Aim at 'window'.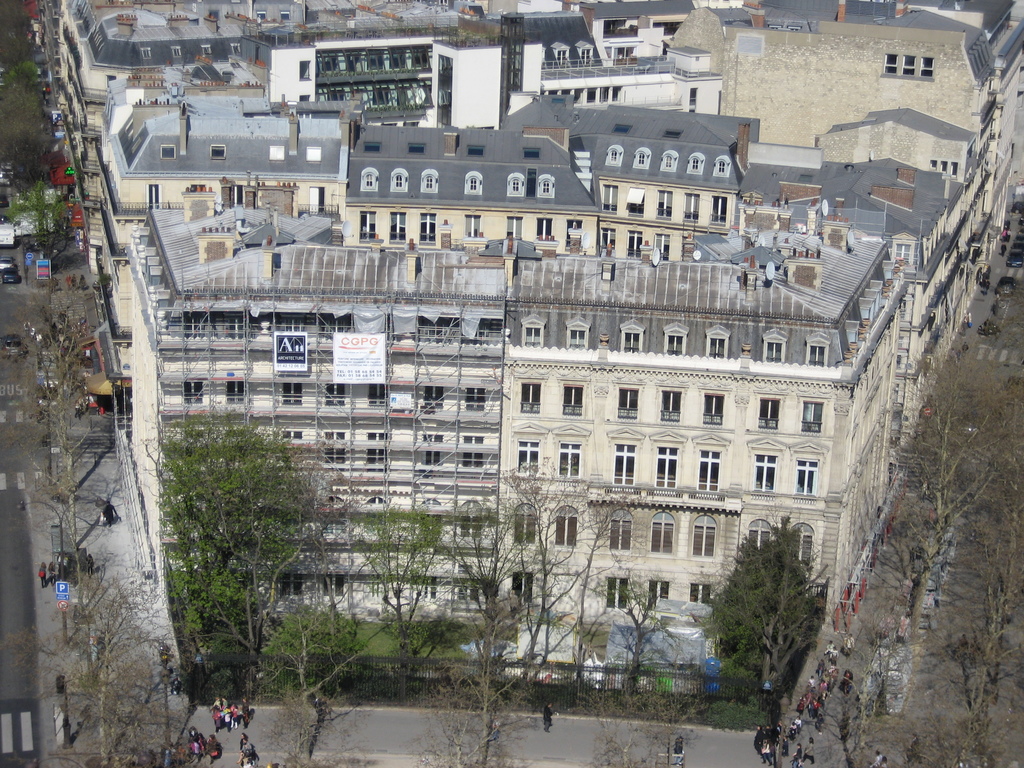
Aimed at rect(568, 219, 589, 253).
